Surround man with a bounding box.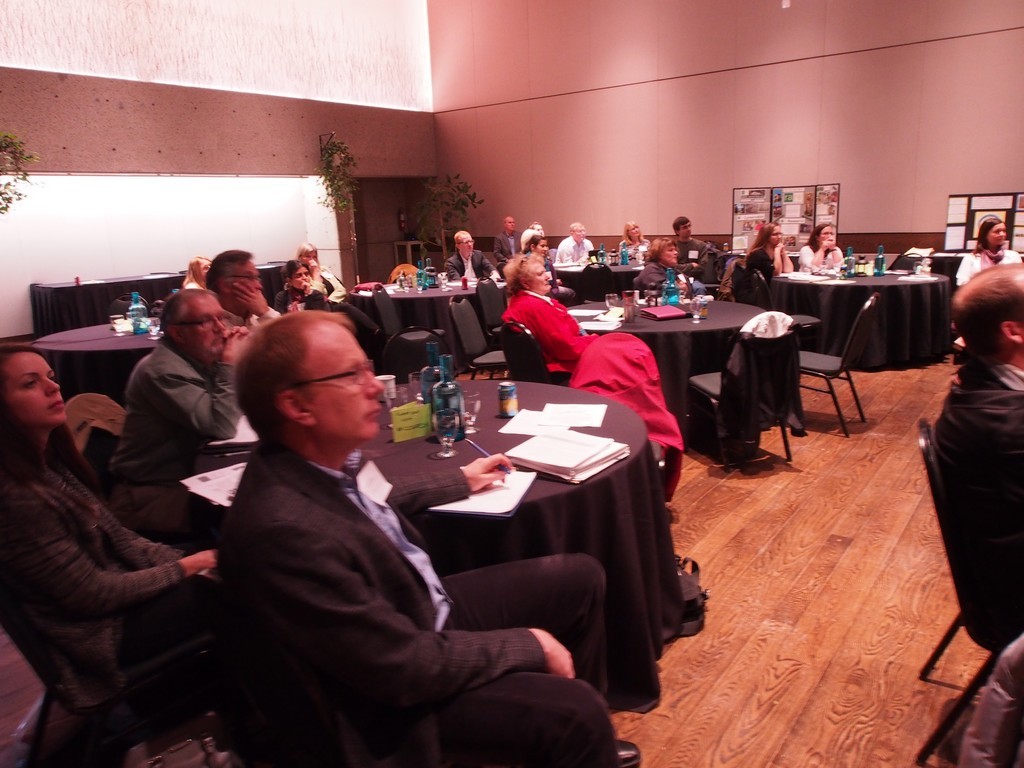
box=[963, 630, 1023, 767].
